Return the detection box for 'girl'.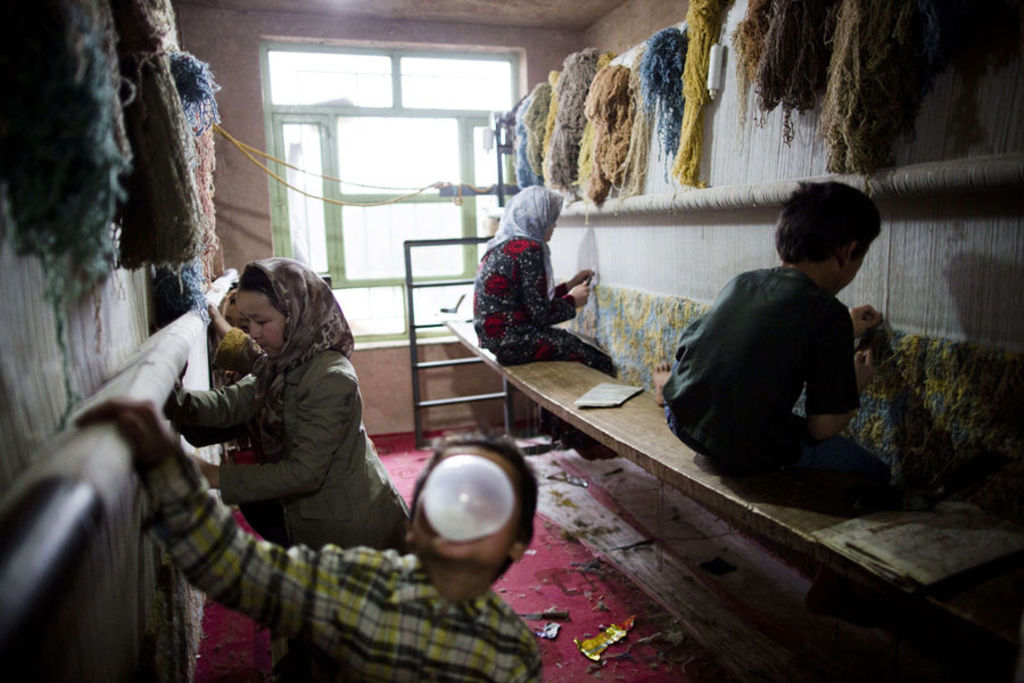
[166, 263, 414, 551].
